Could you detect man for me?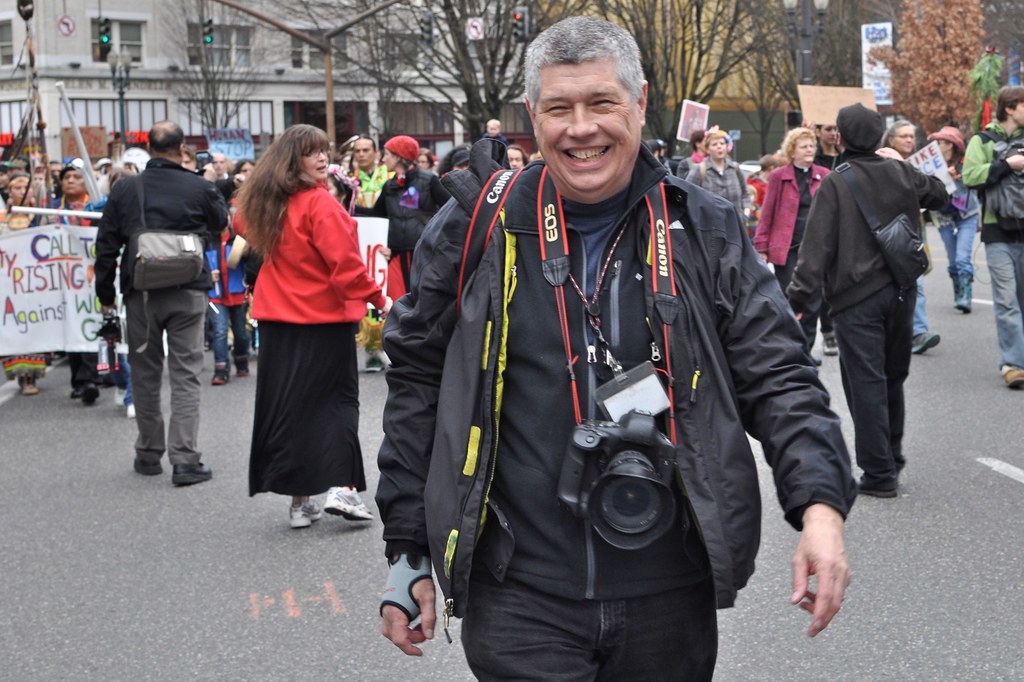
Detection result: 378 17 856 681.
